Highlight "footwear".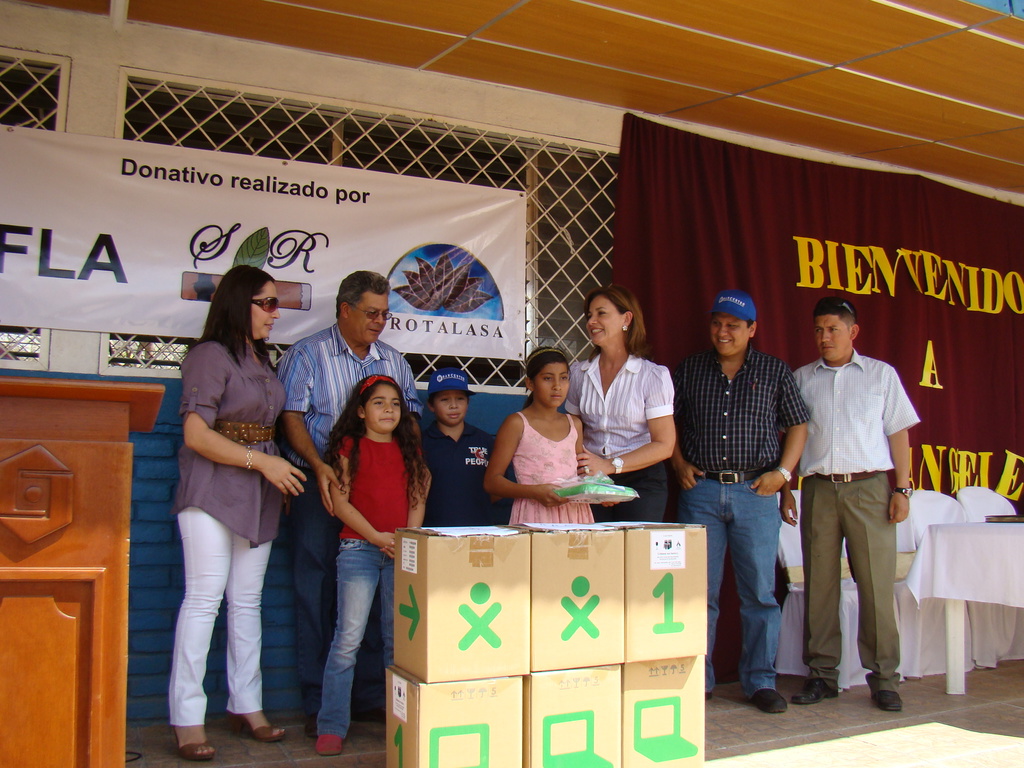
Highlighted region: Rect(751, 685, 794, 717).
